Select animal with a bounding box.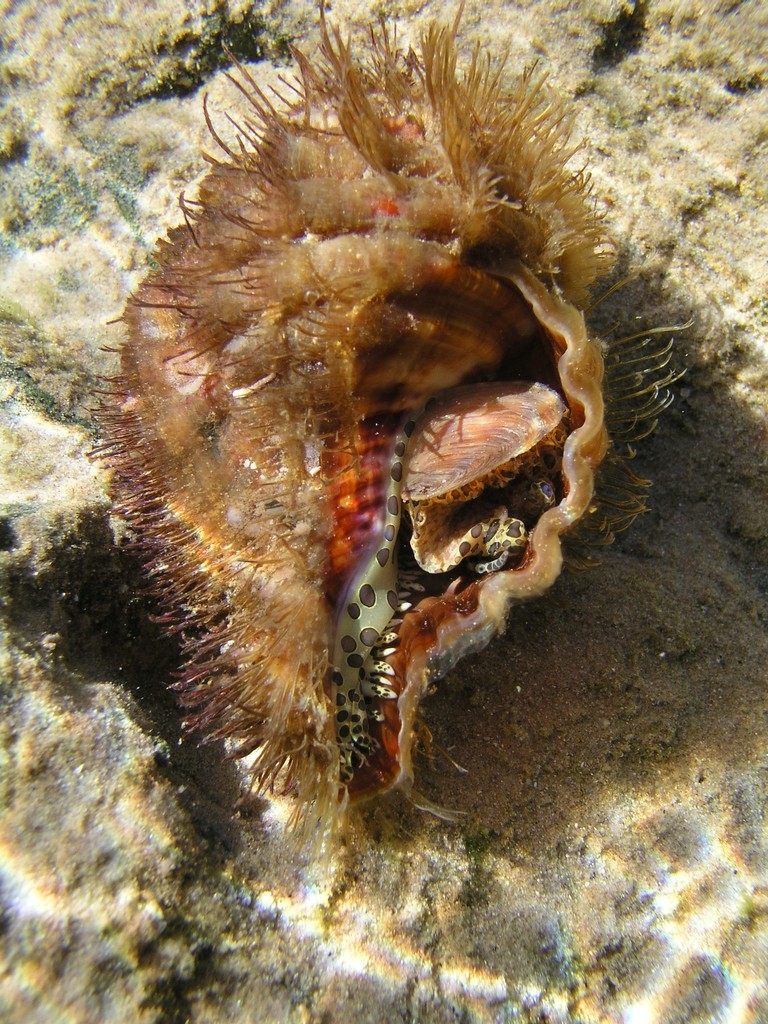
83, 8, 701, 827.
